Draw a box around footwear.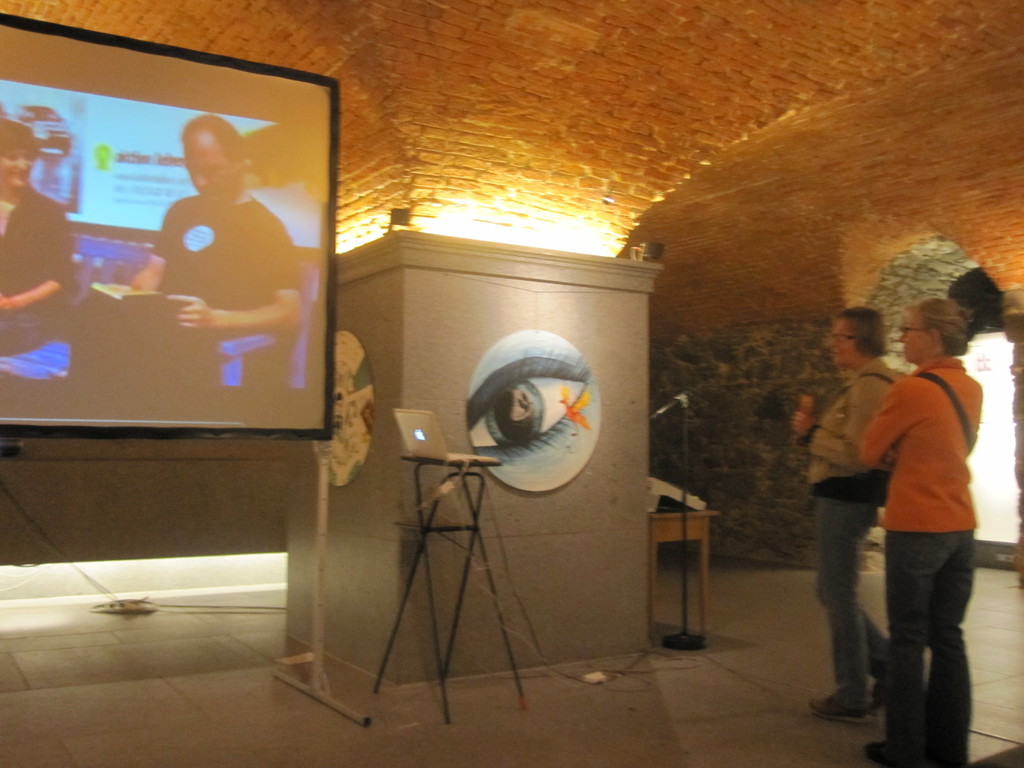
bbox=(868, 677, 886, 717).
